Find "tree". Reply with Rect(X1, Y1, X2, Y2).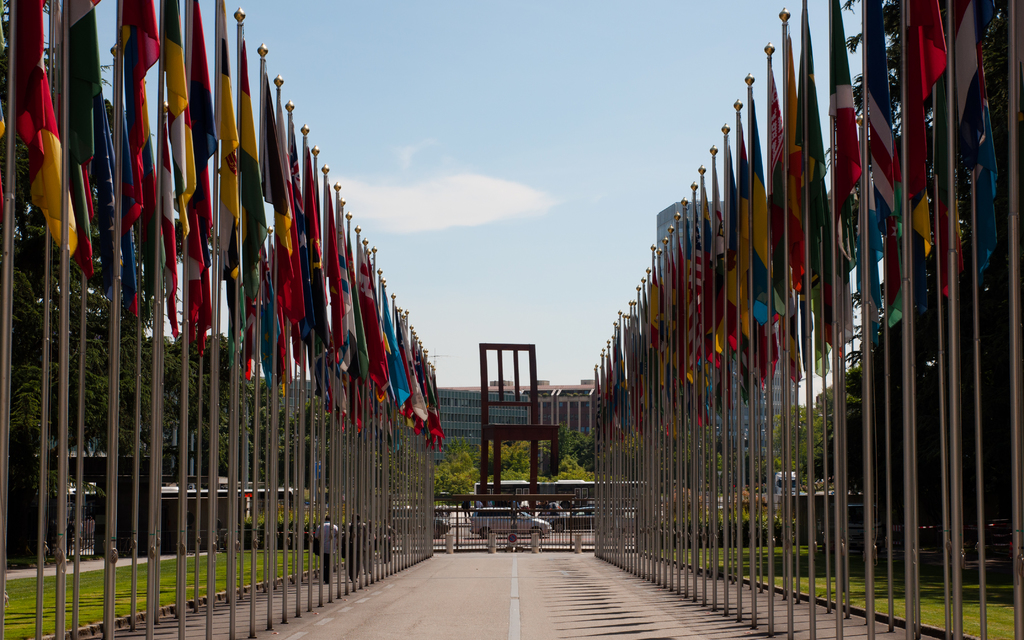
Rect(834, 0, 1023, 544).
